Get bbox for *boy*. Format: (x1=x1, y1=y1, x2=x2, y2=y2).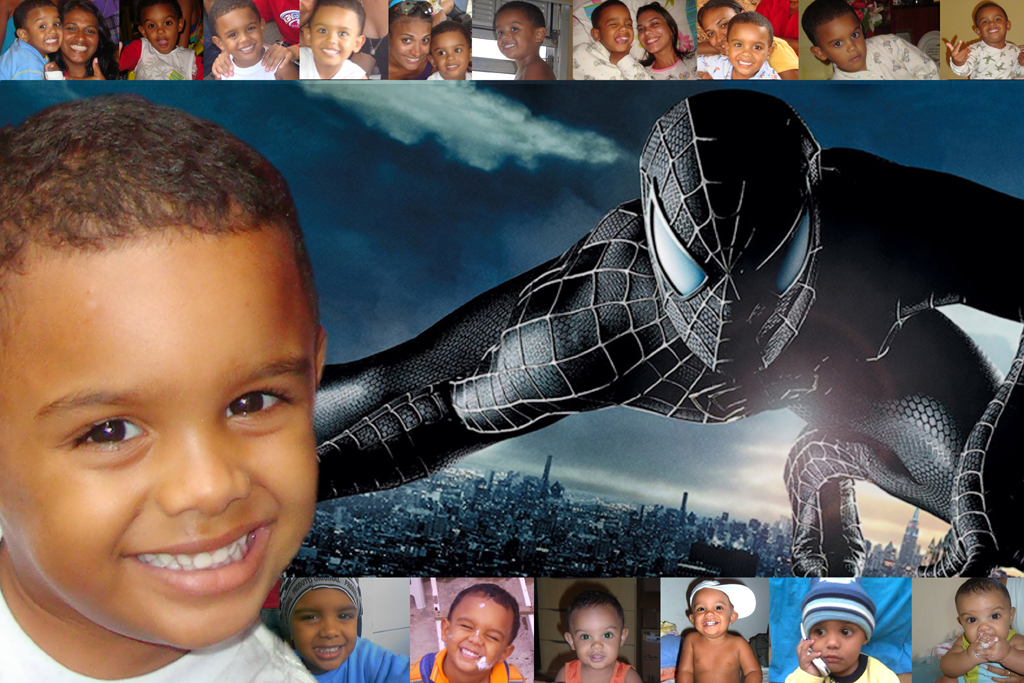
(x1=204, y1=0, x2=299, y2=78).
